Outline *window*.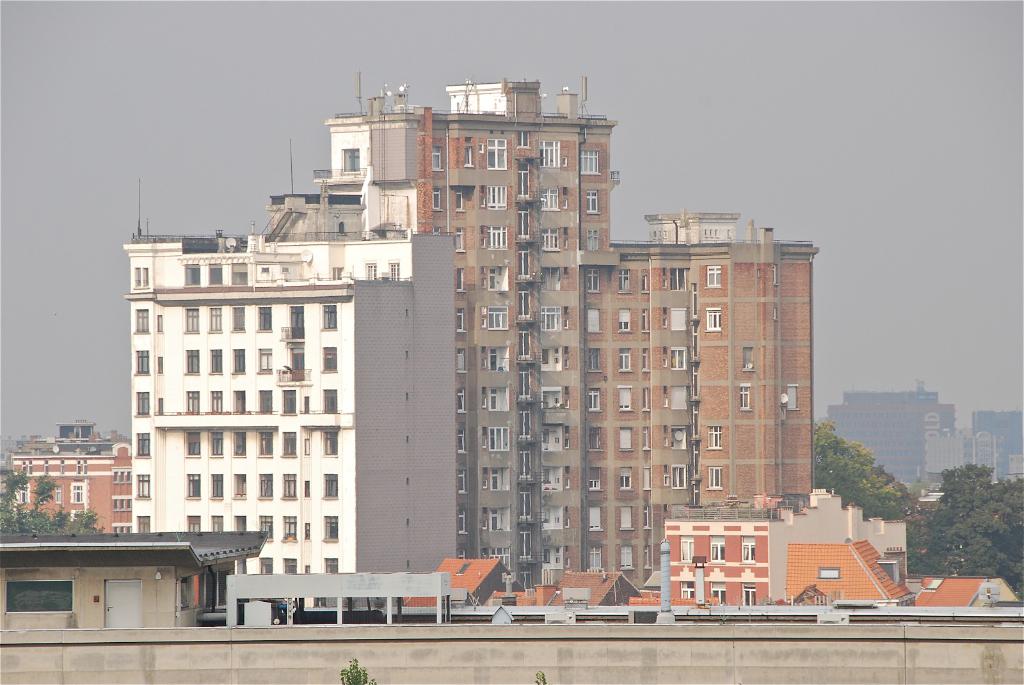
Outline: (618, 346, 631, 372).
